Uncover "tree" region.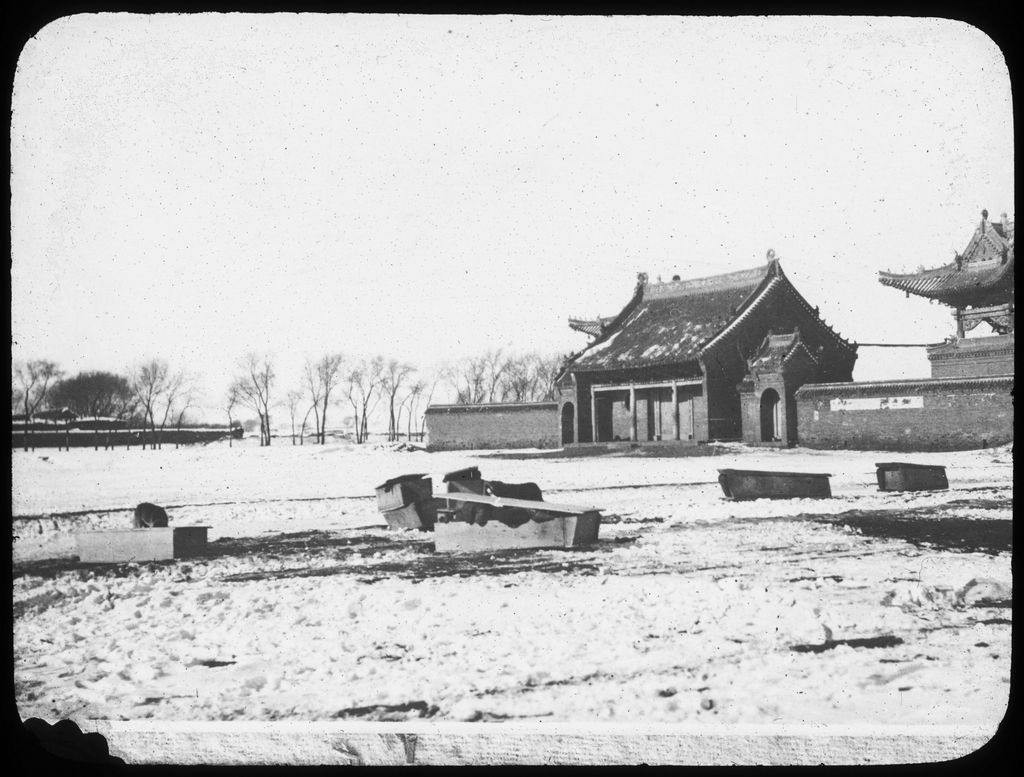
Uncovered: x1=297 y1=349 x2=351 y2=440.
